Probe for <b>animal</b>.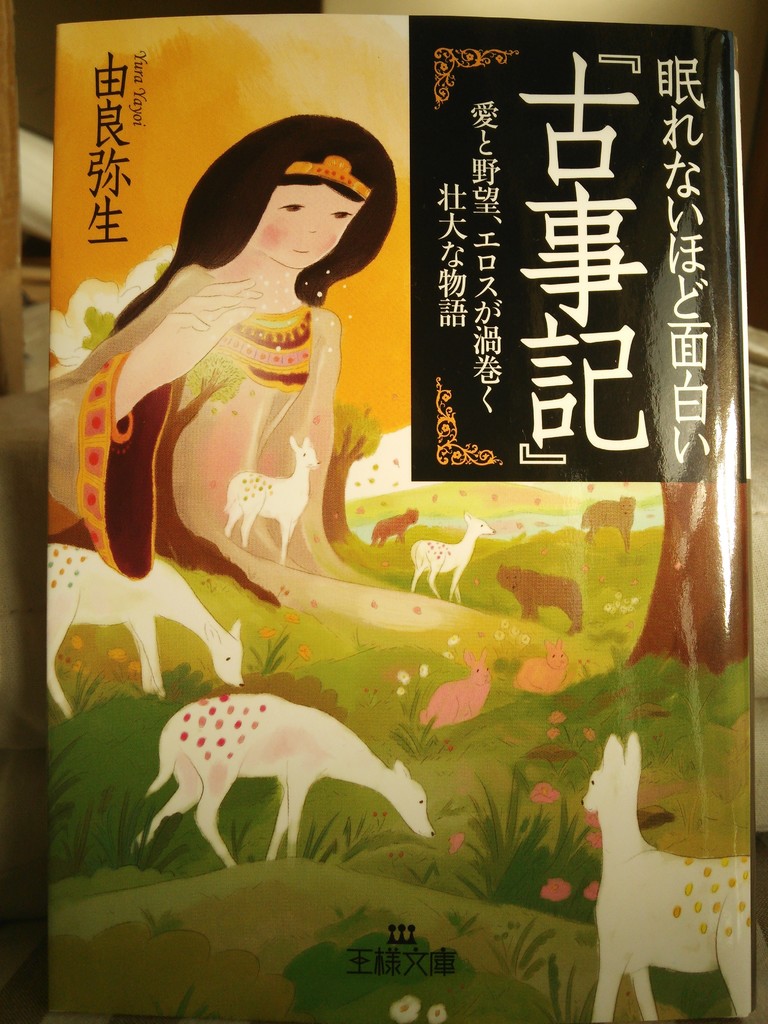
Probe result: 577,731,755,1023.
